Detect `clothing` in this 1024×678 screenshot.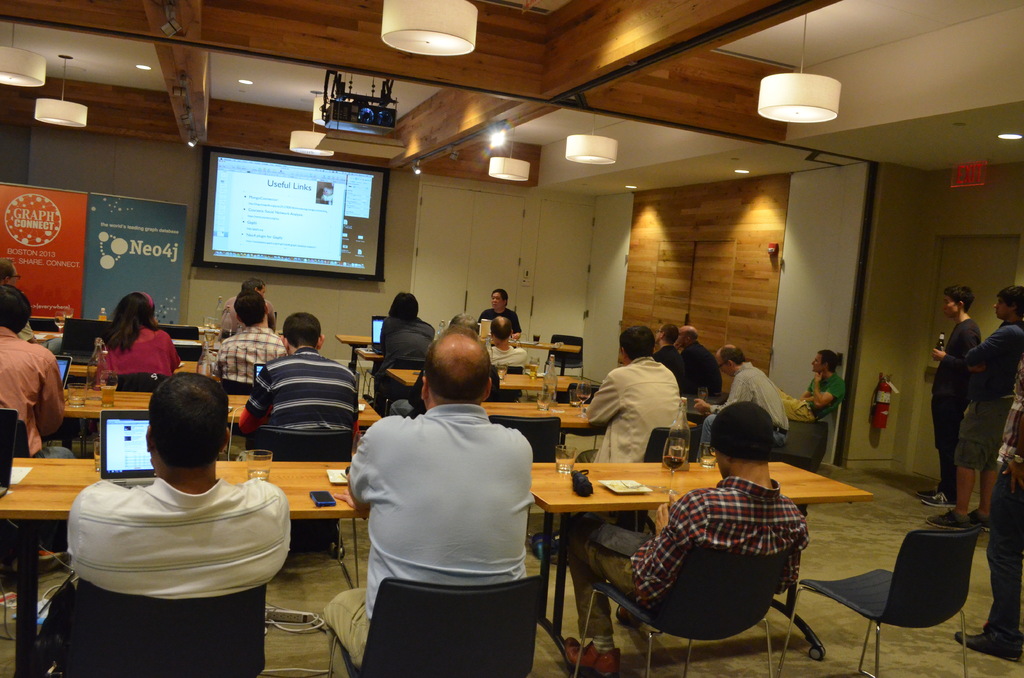
Detection: [left=919, top=311, right=1014, bottom=503].
